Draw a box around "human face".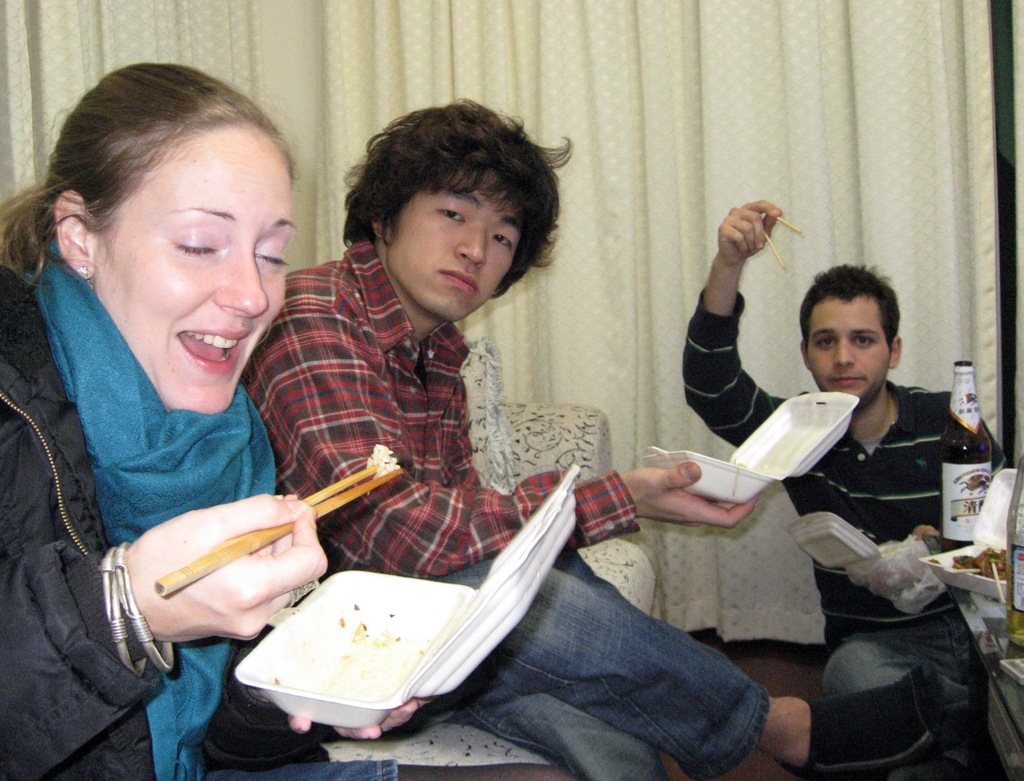
x1=810 y1=290 x2=897 y2=409.
